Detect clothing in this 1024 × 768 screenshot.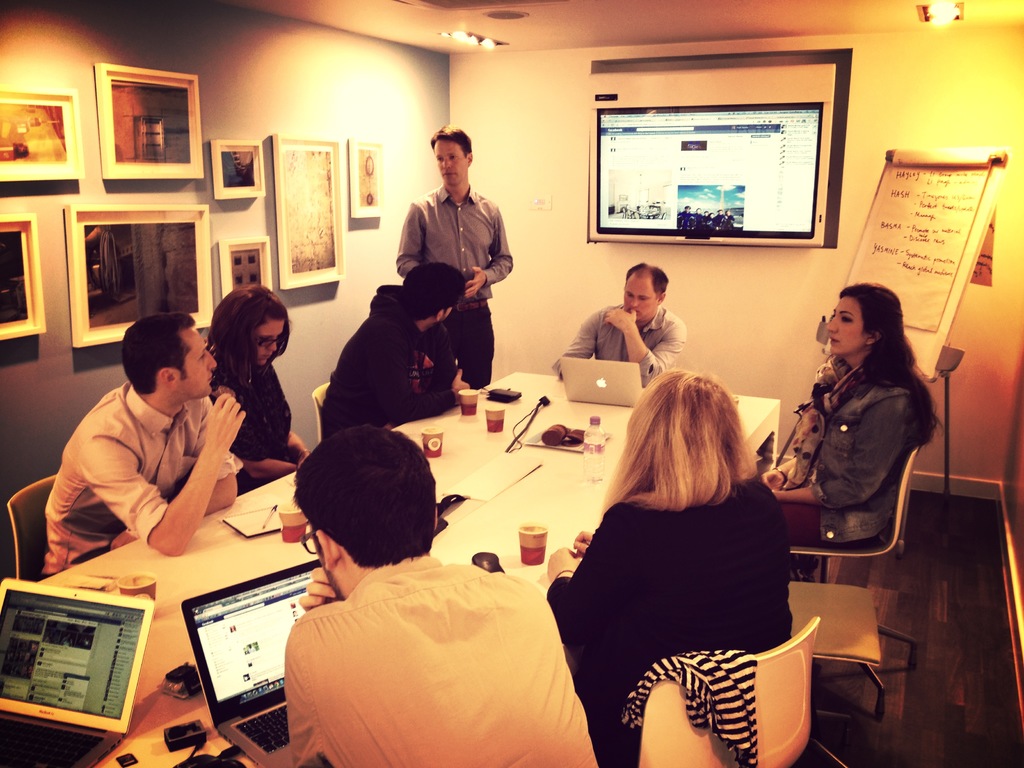
Detection: crop(555, 442, 815, 744).
